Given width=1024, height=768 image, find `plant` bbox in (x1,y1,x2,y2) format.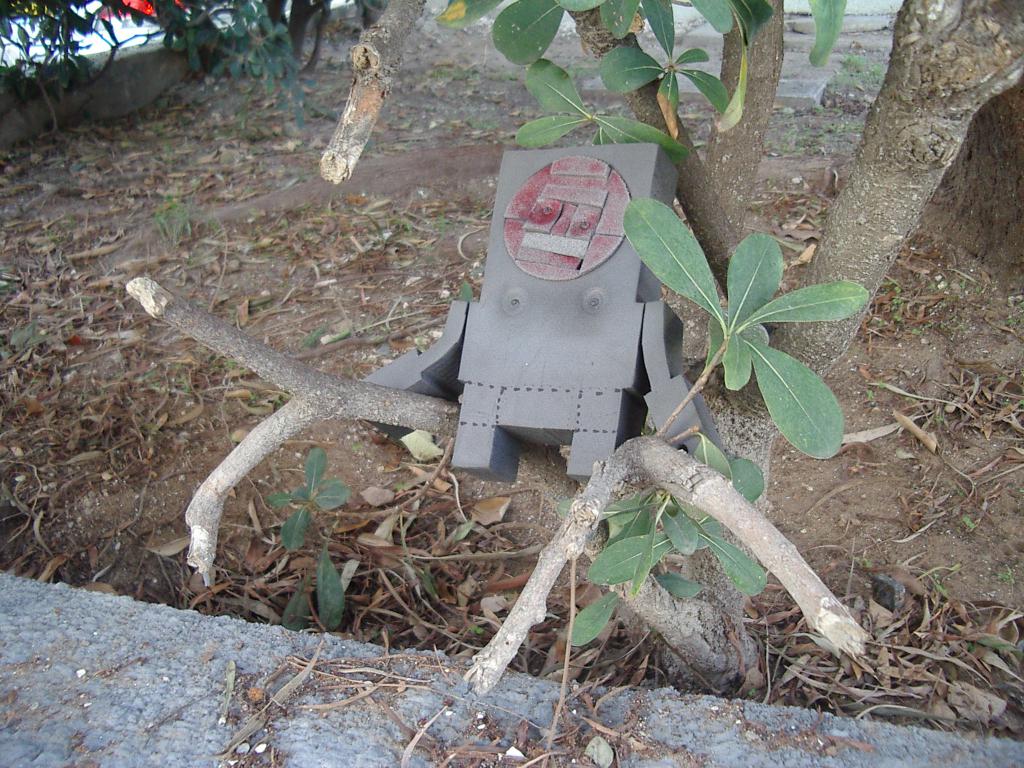
(997,373,1007,383).
